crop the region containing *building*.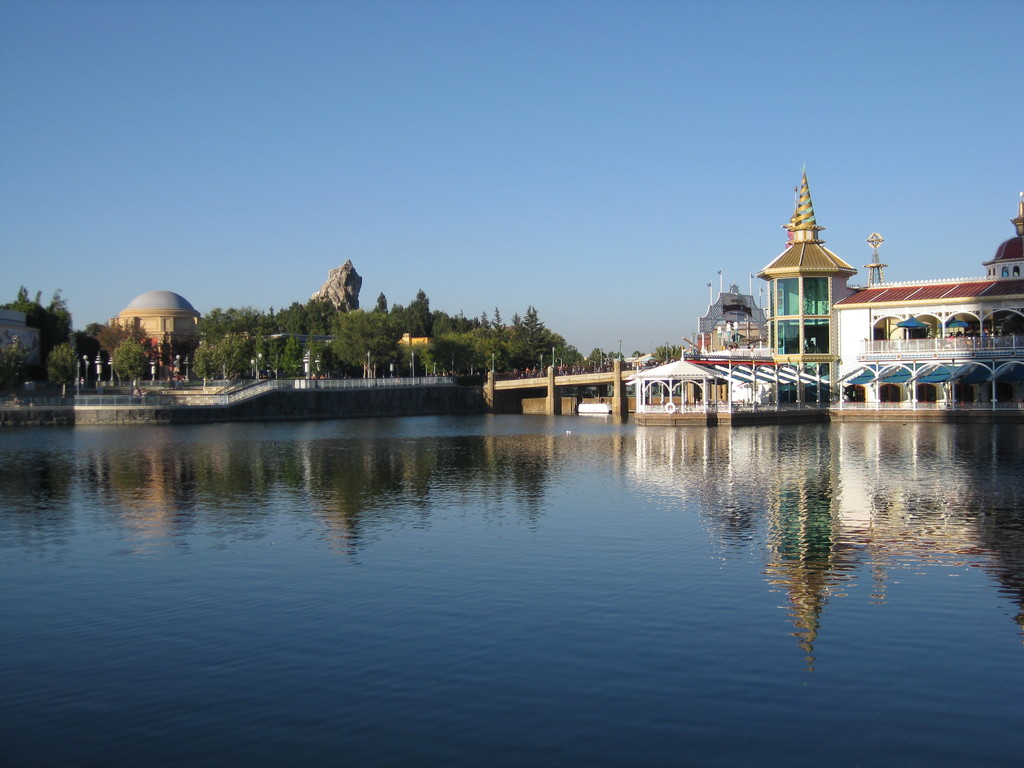
Crop region: <bbox>104, 280, 198, 371</bbox>.
